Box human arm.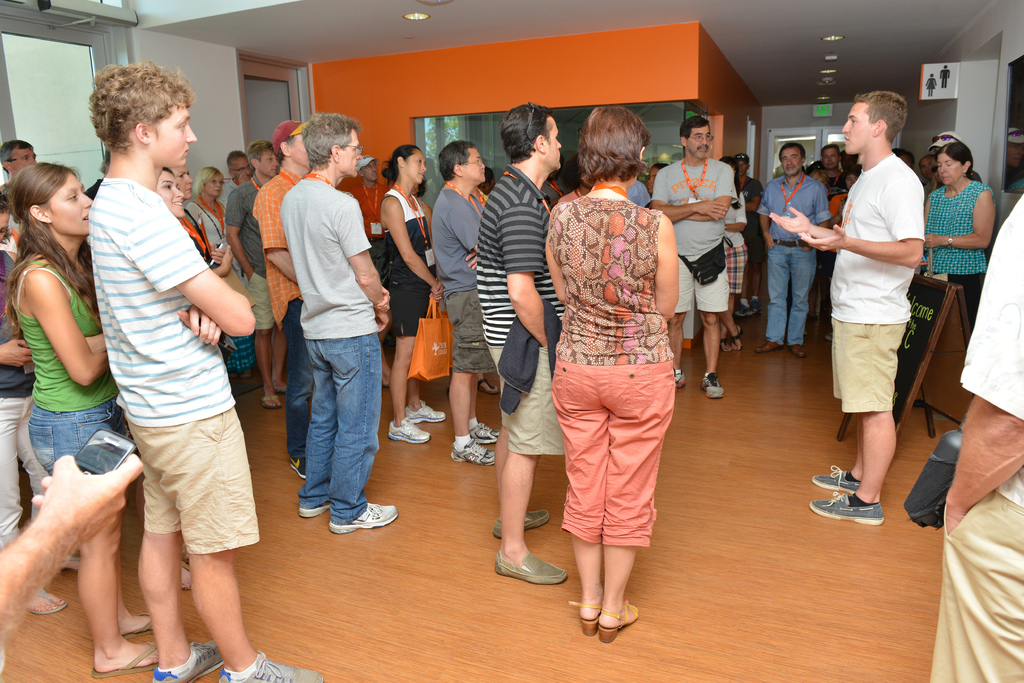
646 172 728 223.
